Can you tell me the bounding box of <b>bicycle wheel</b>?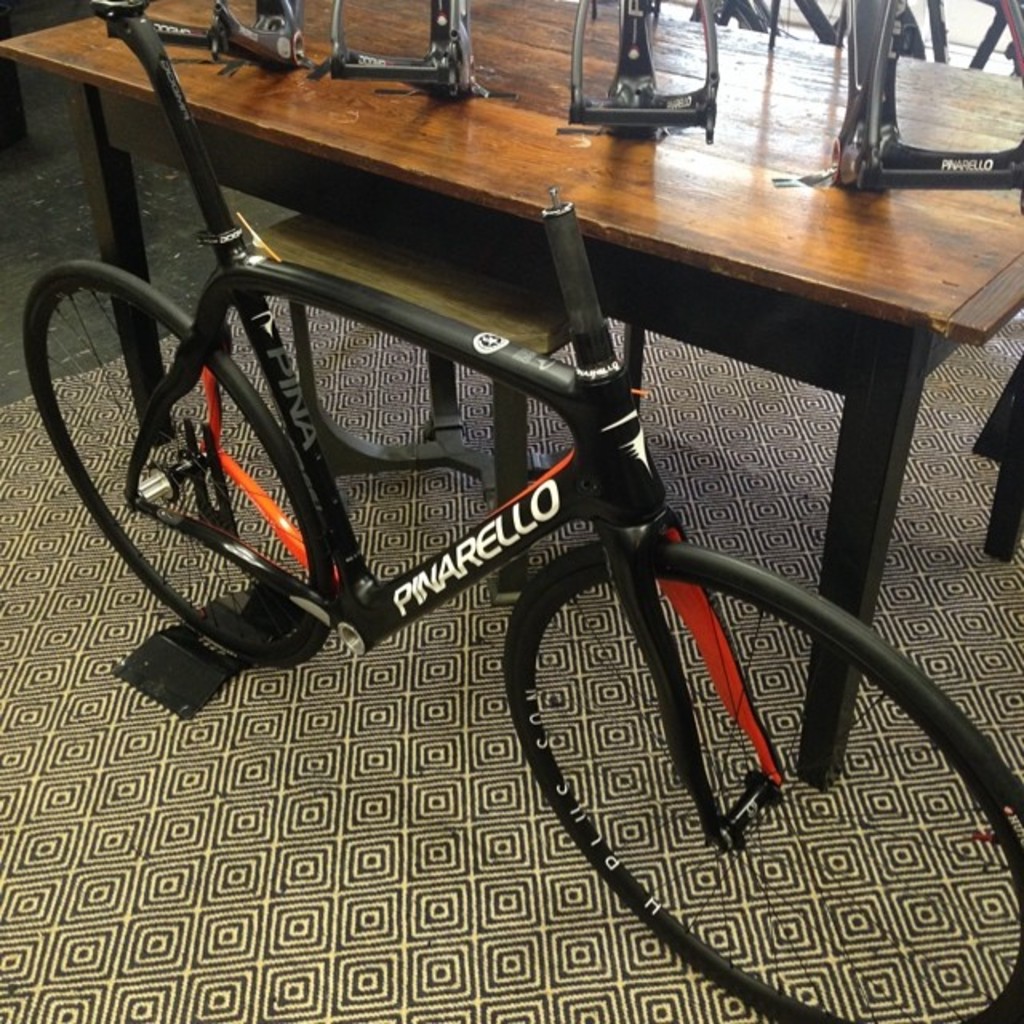
21 258 328 667.
